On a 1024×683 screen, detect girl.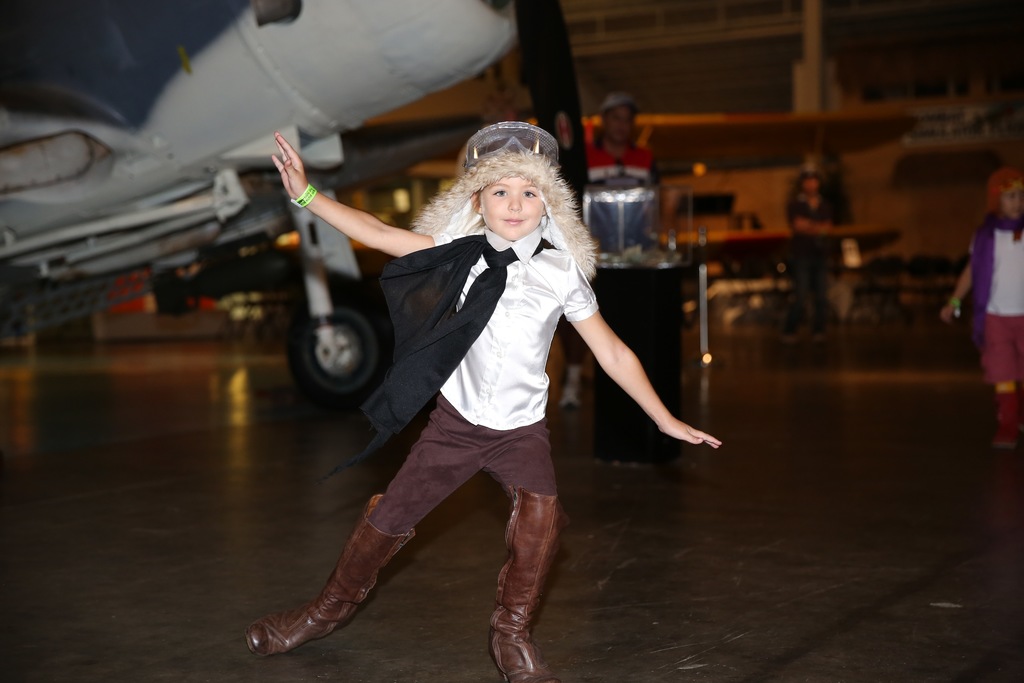
[x1=936, y1=168, x2=1023, y2=474].
